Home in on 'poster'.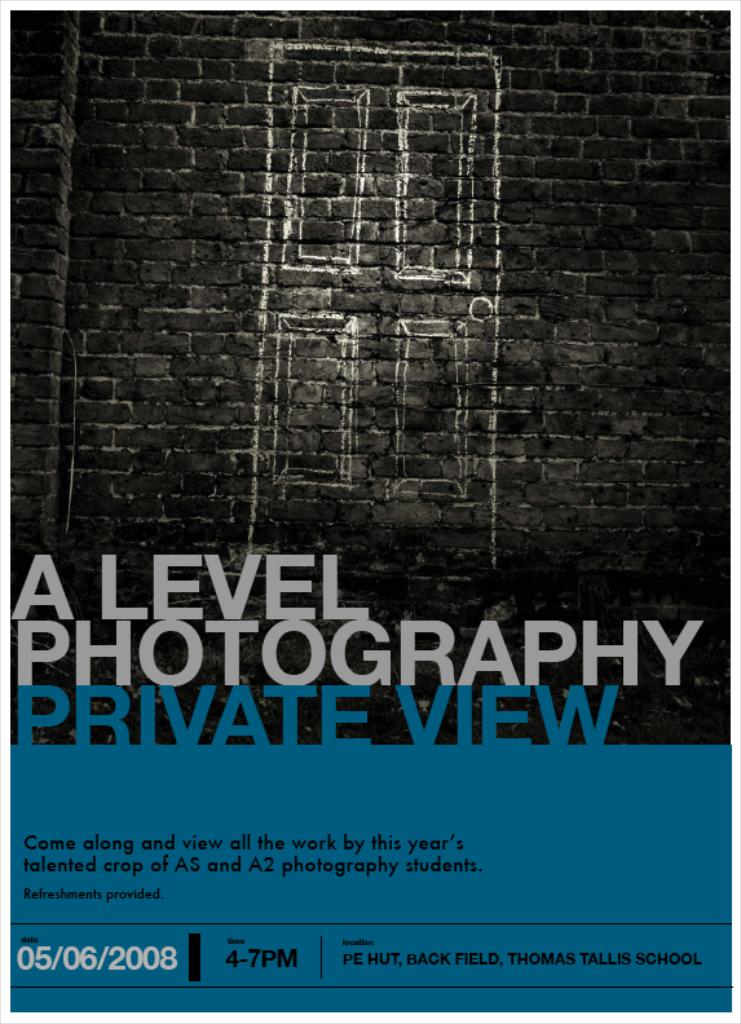
Homed in at {"x1": 0, "y1": 0, "x2": 740, "y2": 1023}.
